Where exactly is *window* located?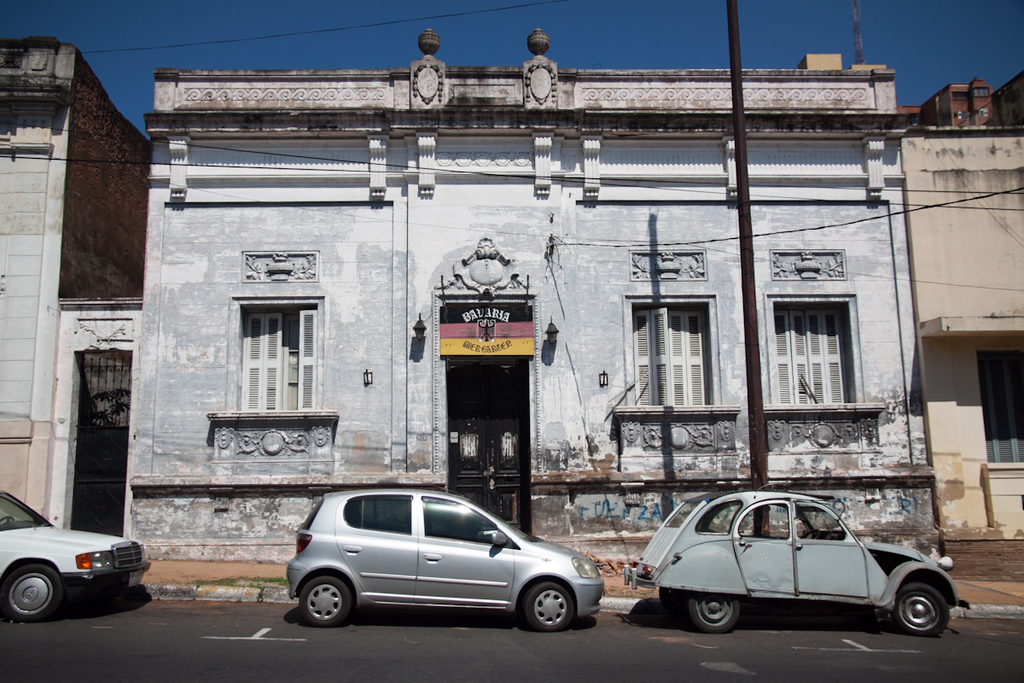
Its bounding box is x1=422 y1=498 x2=517 y2=548.
